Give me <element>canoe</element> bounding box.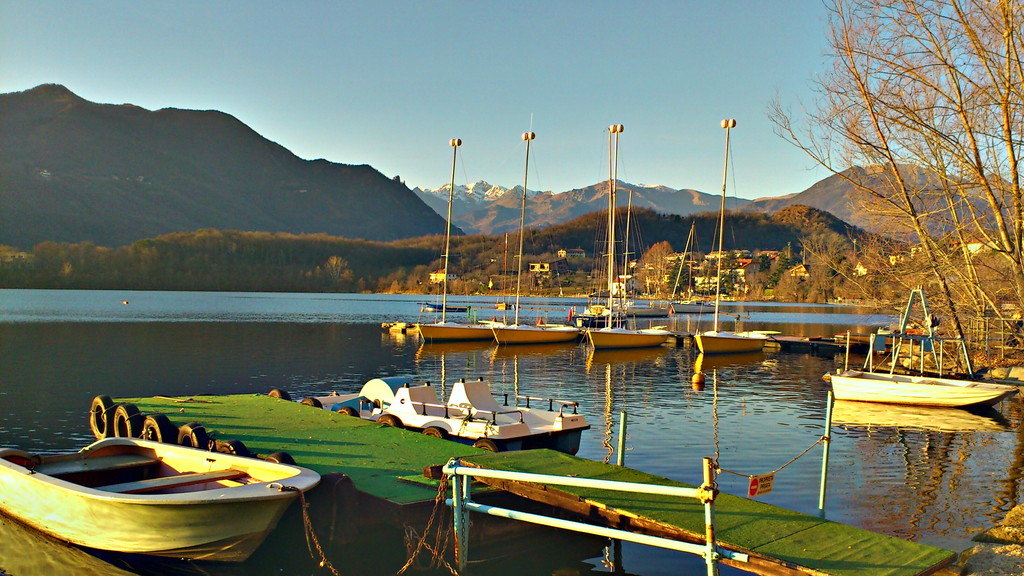
crop(836, 367, 1010, 401).
